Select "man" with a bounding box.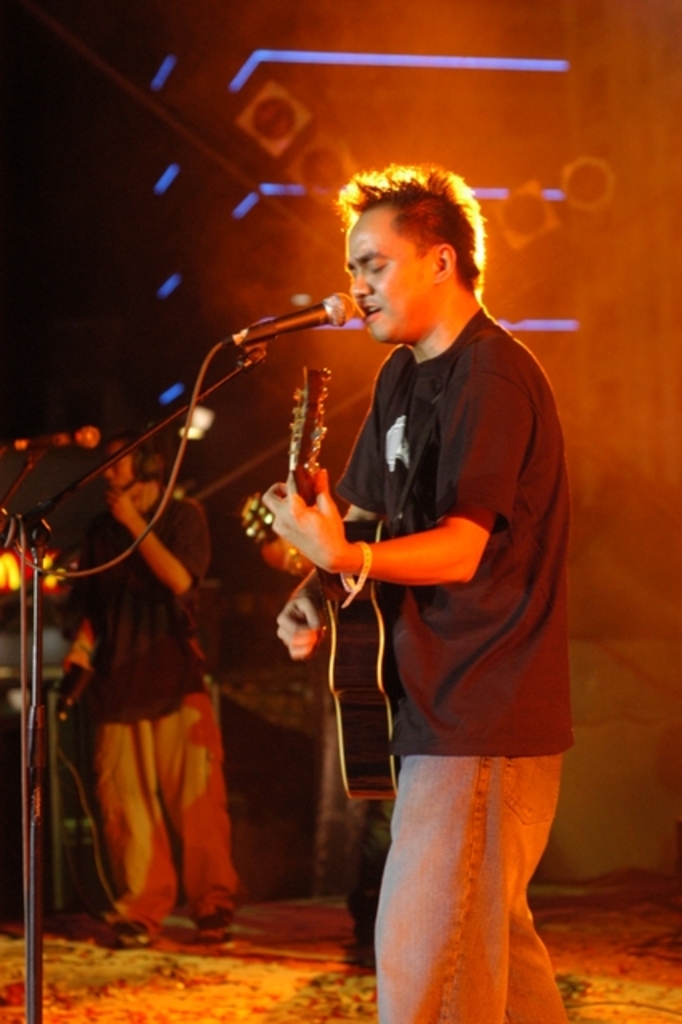
box(263, 162, 578, 1022).
